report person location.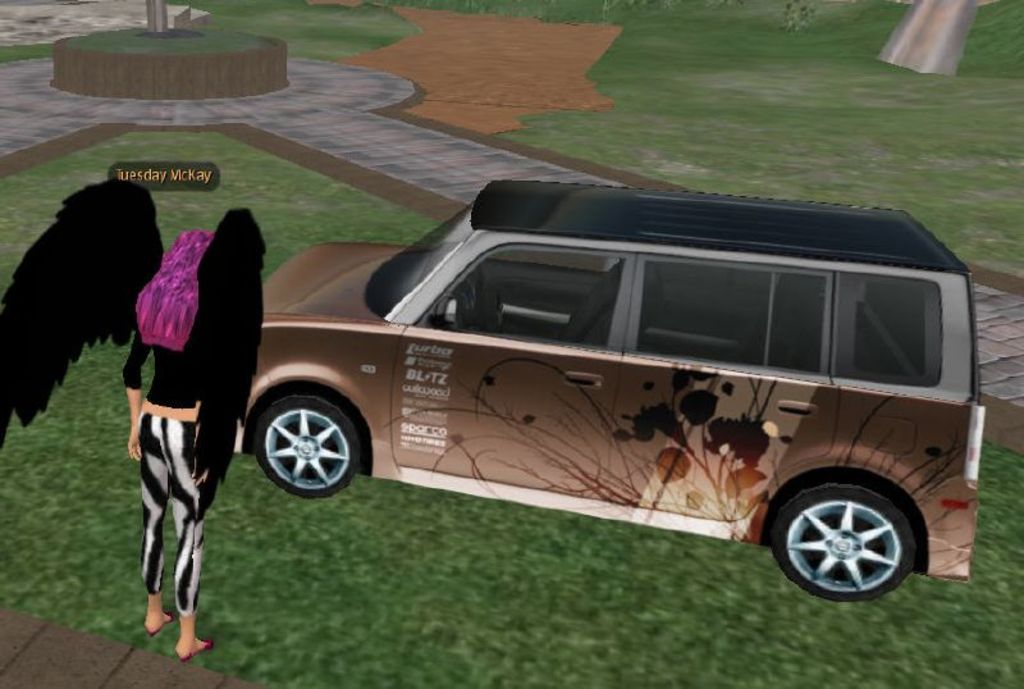
Report: 127:220:221:665.
